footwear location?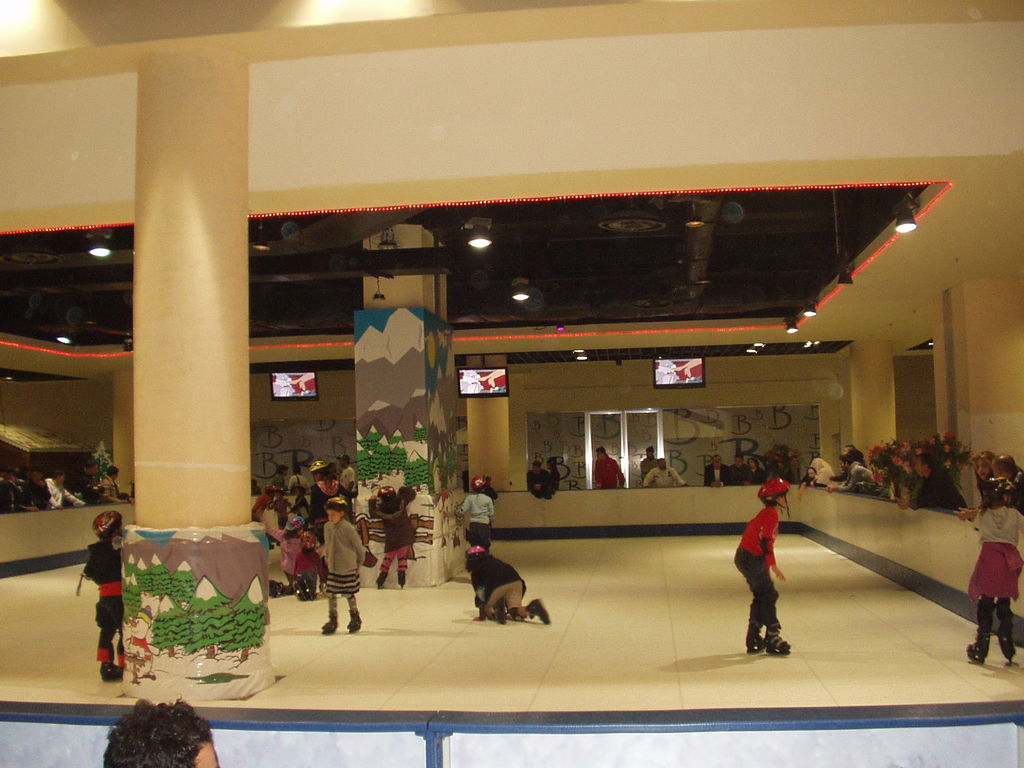
744, 626, 763, 660
